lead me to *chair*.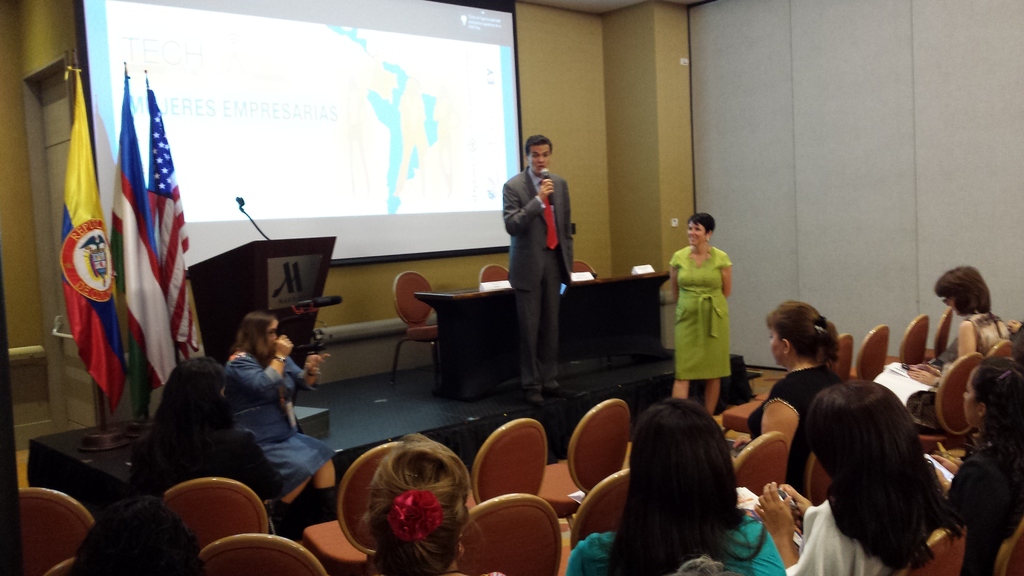
Lead to Rect(467, 418, 549, 500).
